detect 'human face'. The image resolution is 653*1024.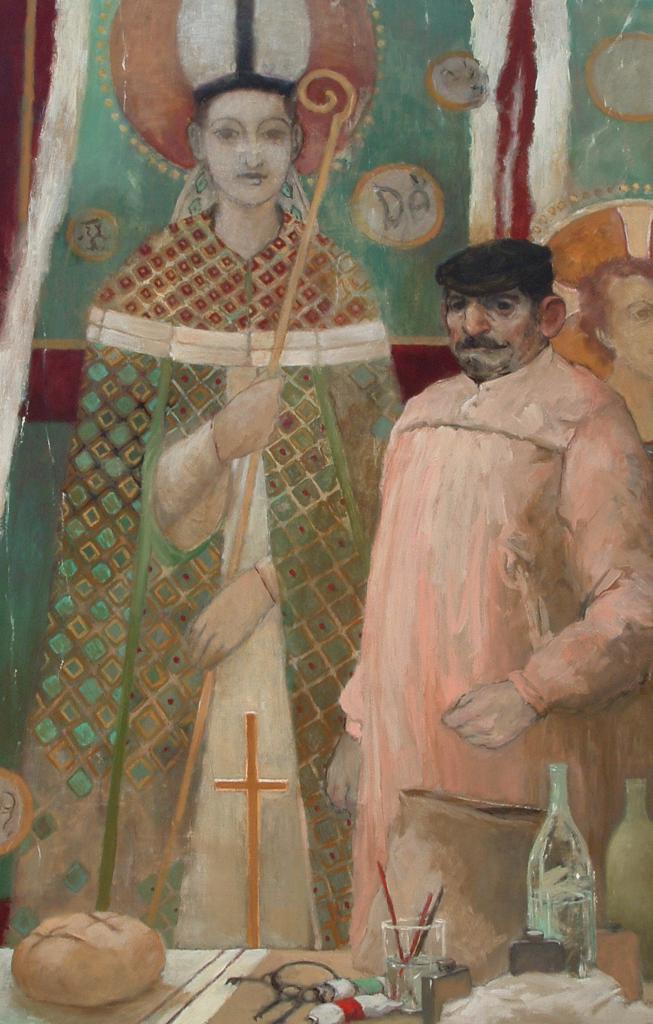
[609, 278, 652, 375].
